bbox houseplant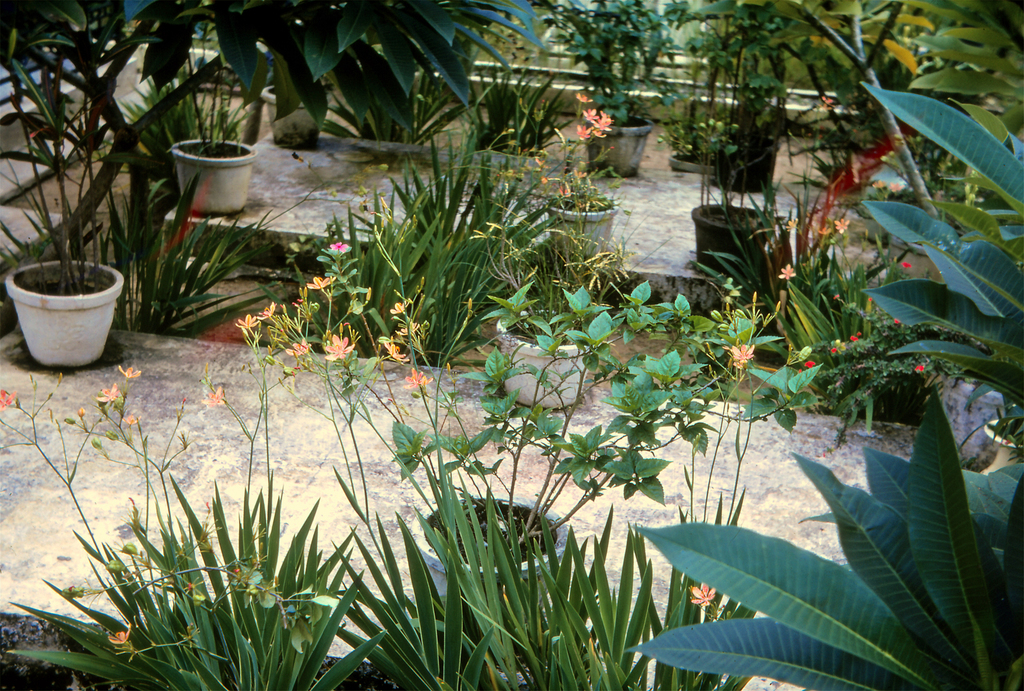
left=5, top=484, right=387, bottom=690
